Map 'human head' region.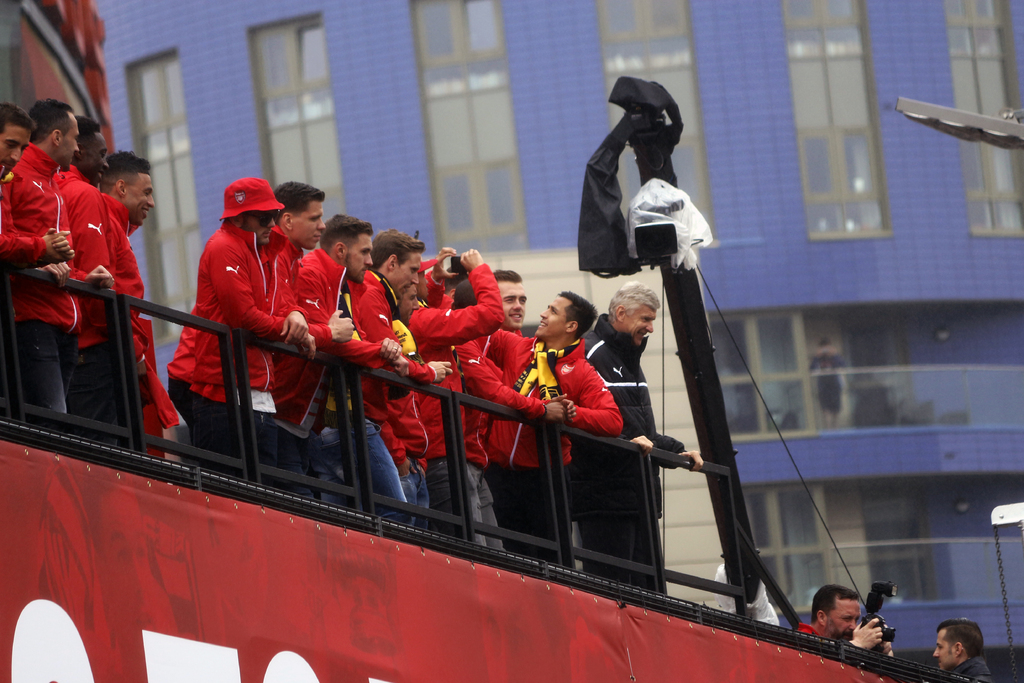
Mapped to select_region(811, 582, 863, 647).
